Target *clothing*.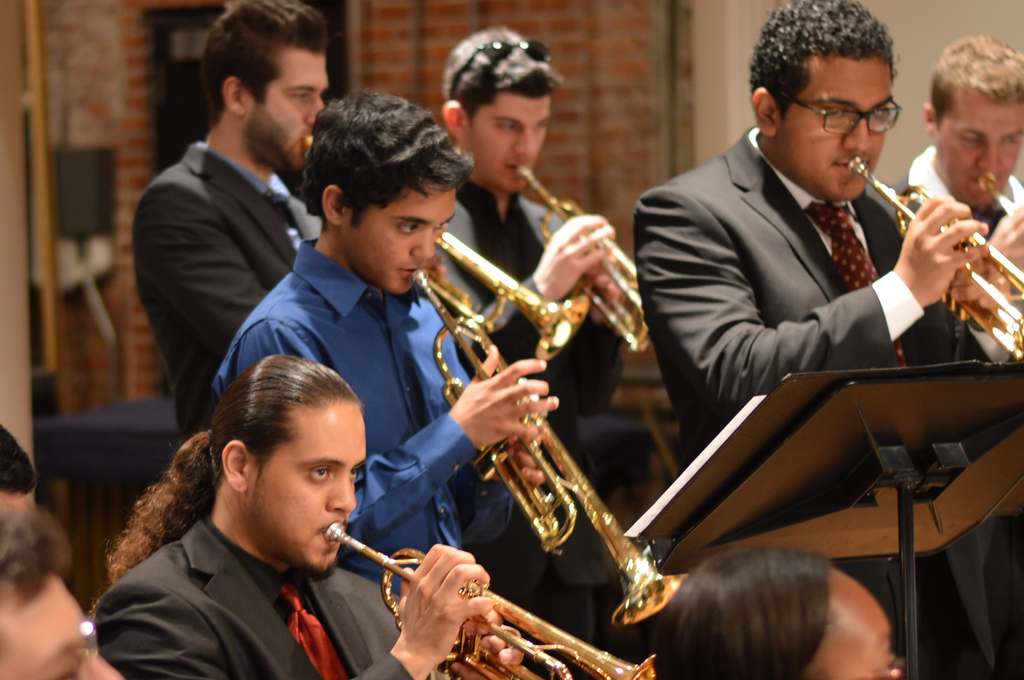
Target region: l=93, t=515, r=451, b=679.
